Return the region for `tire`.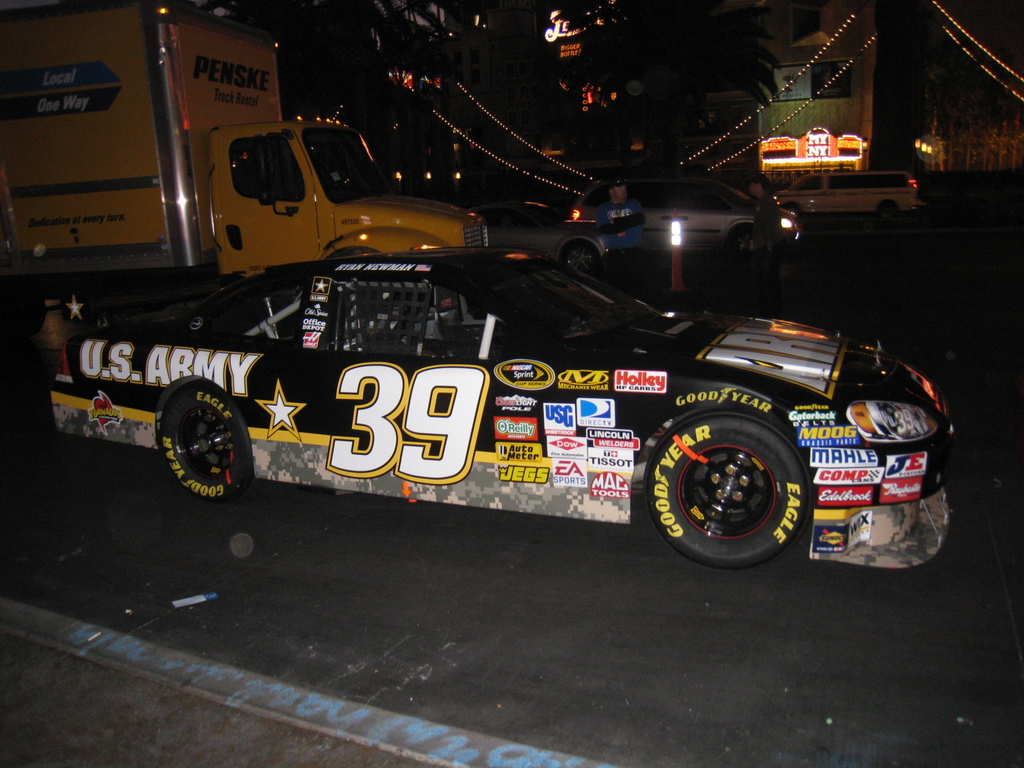
left=729, top=223, right=772, bottom=259.
